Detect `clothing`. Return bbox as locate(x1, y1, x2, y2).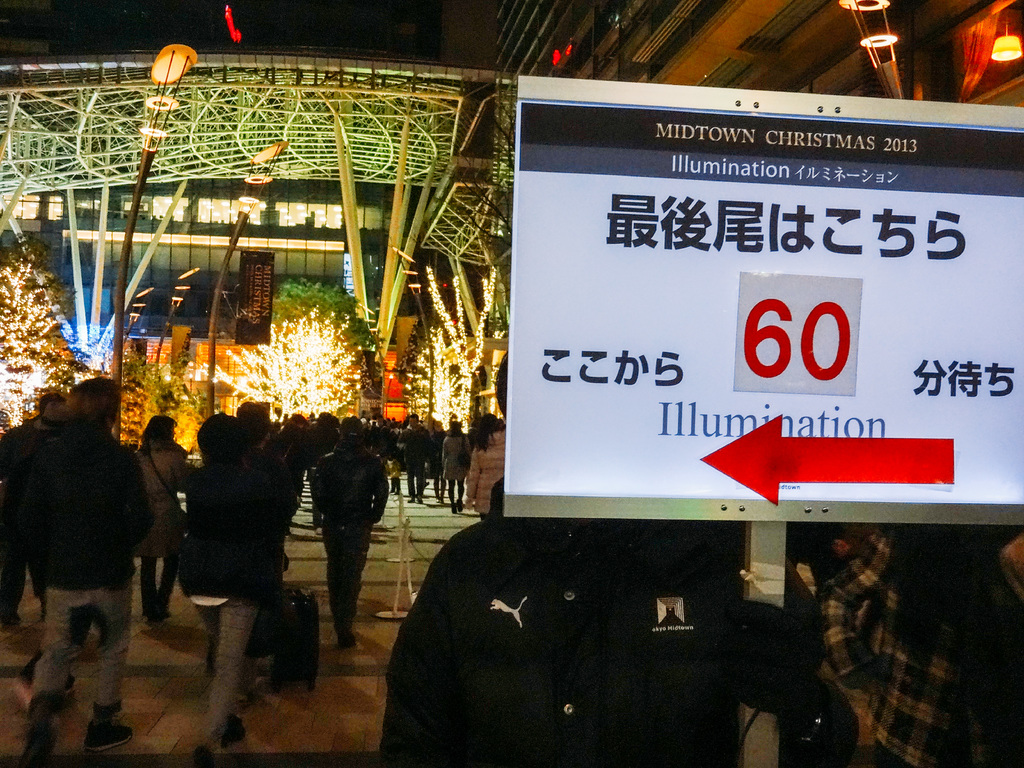
locate(406, 436, 442, 497).
